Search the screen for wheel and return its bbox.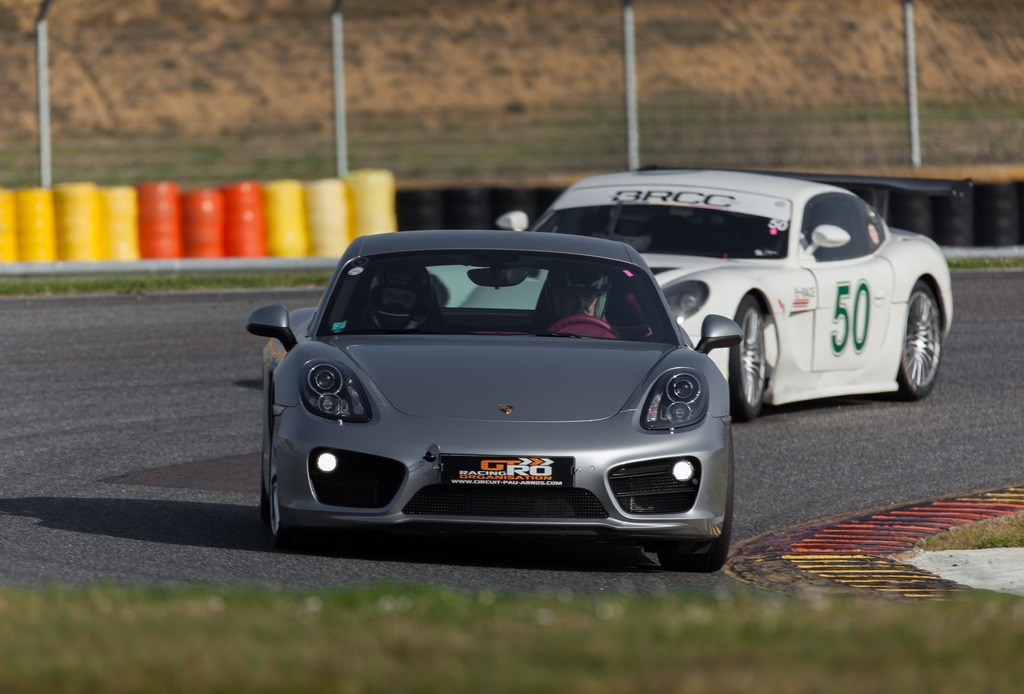
Found: x1=264, y1=458, x2=303, y2=549.
